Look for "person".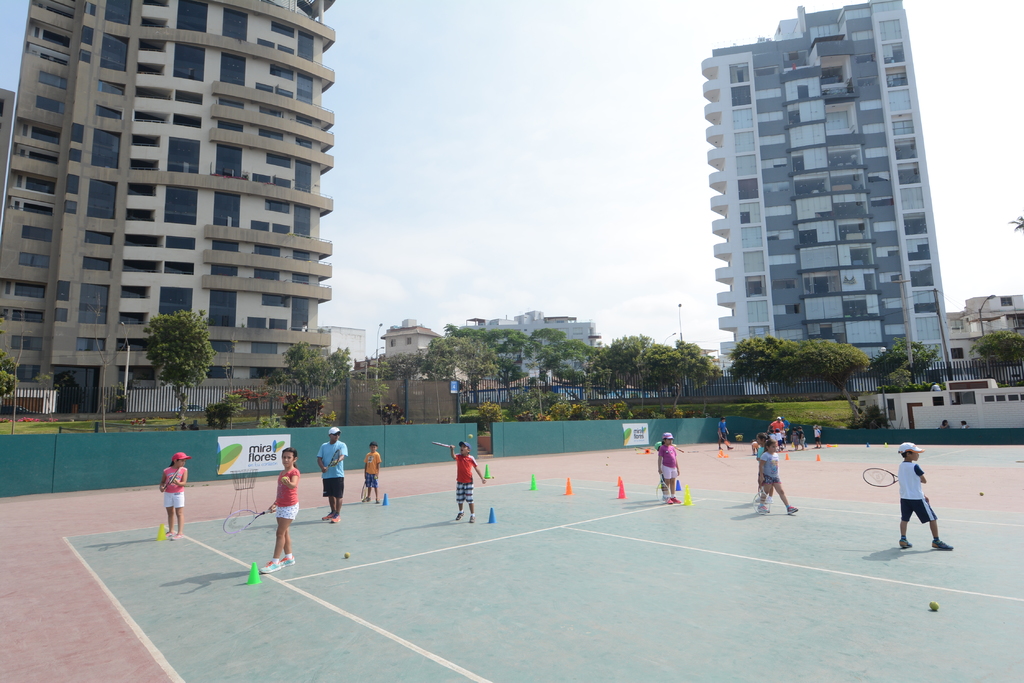
Found: 450/442/490/527.
